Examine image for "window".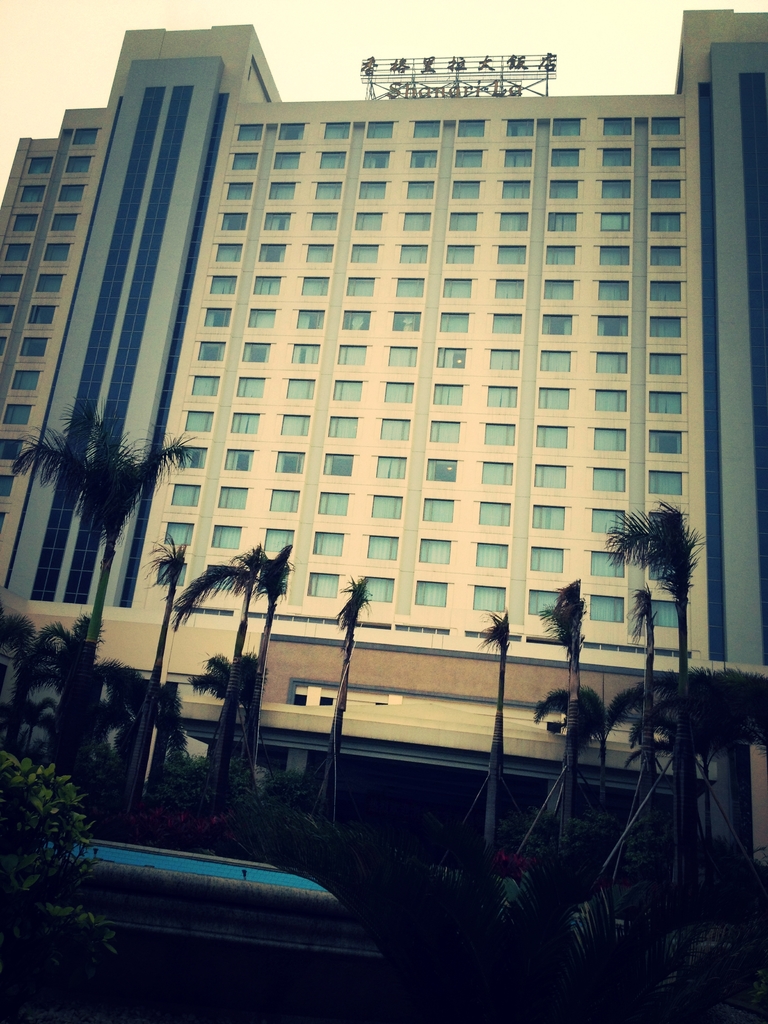
Examination result: [left=385, top=343, right=419, bottom=365].
